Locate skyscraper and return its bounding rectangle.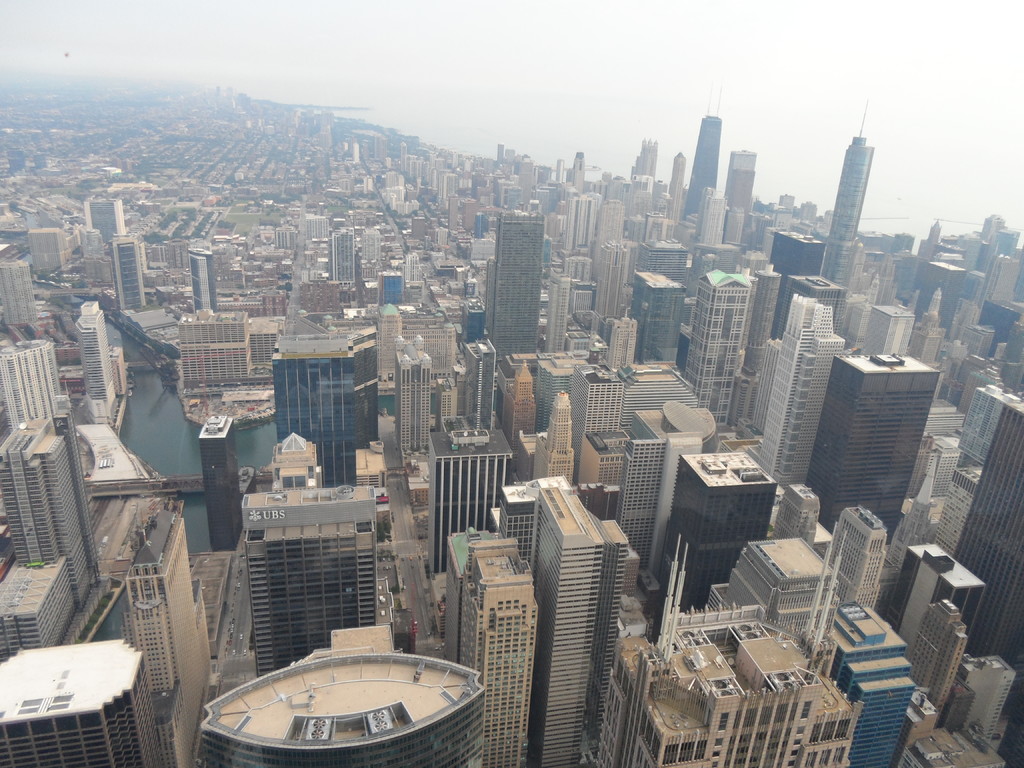
bbox(744, 296, 837, 495).
